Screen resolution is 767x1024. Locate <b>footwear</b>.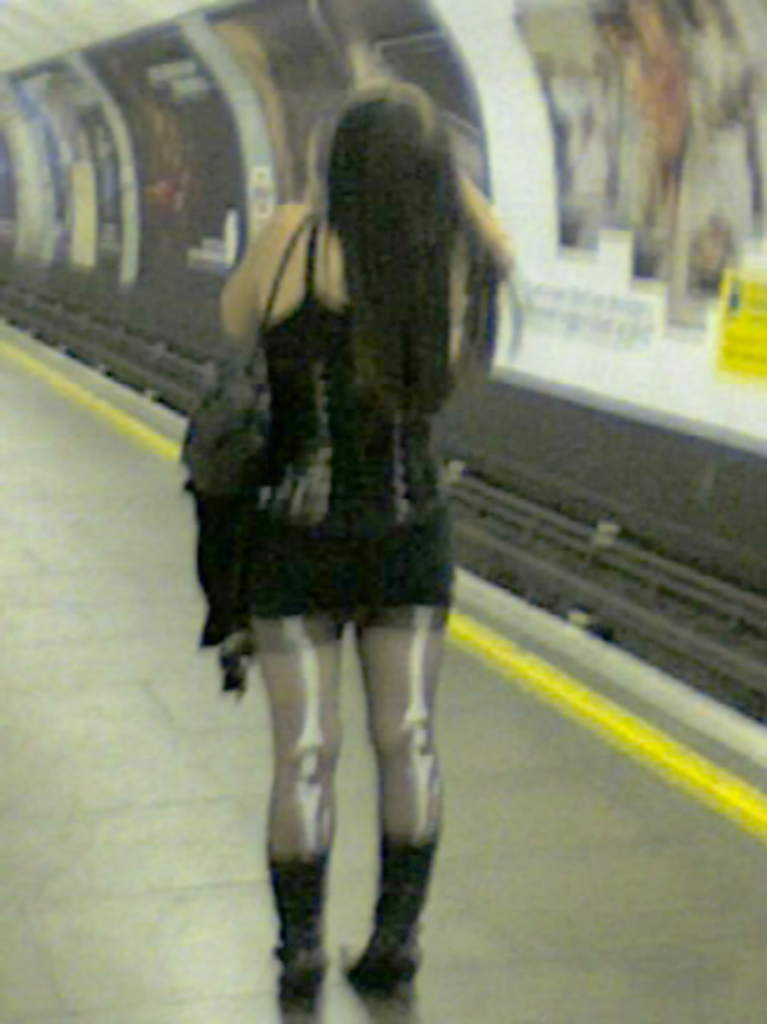
<region>264, 847, 332, 1015</region>.
